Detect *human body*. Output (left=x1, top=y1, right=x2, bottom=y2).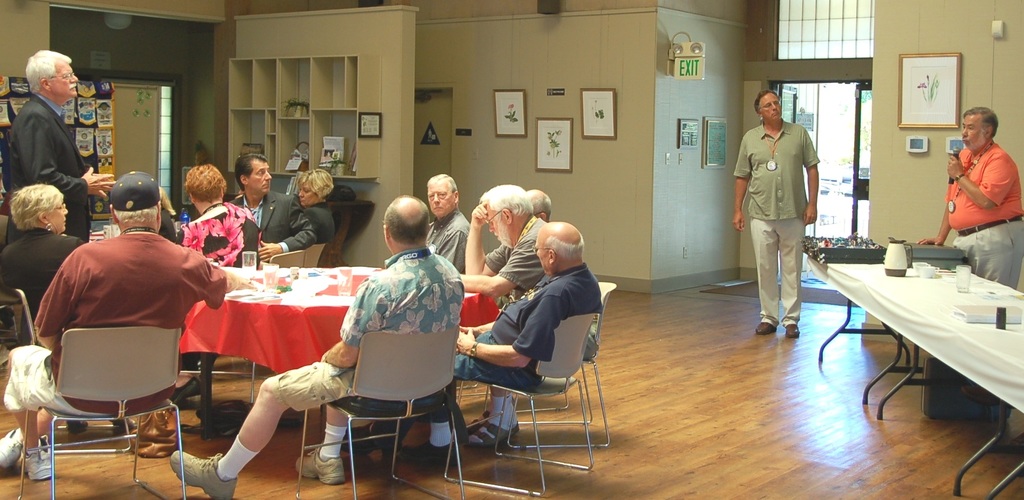
(left=4, top=93, right=115, bottom=242).
